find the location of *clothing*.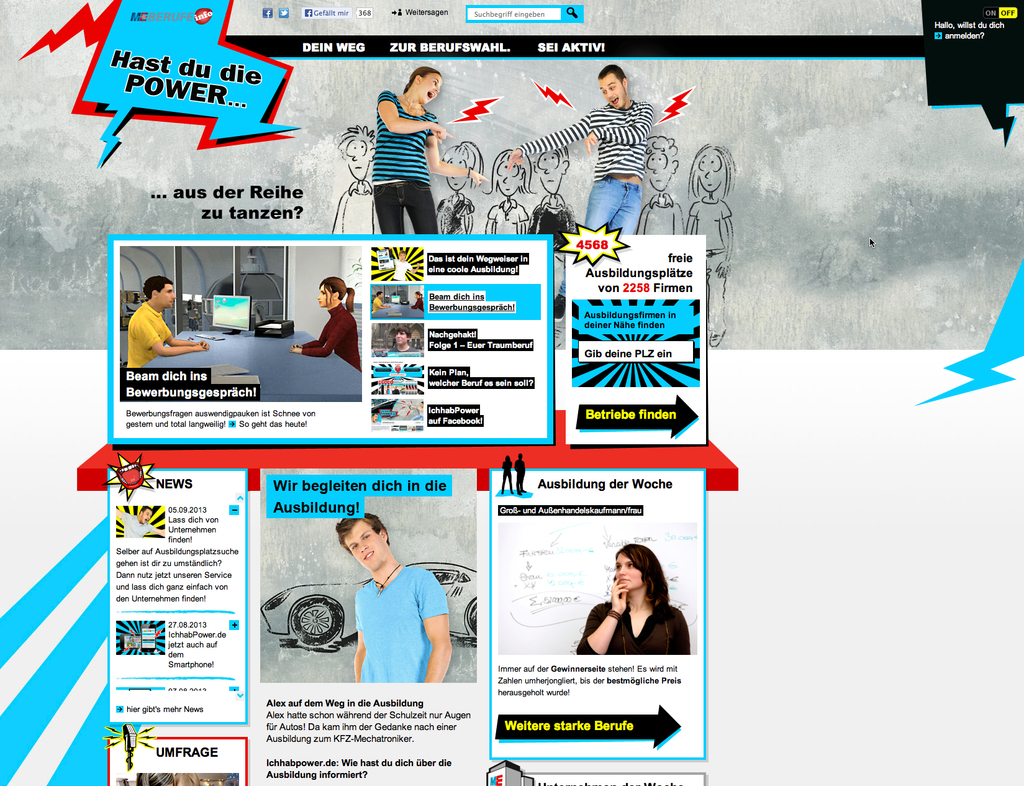
Location: <region>127, 301, 172, 368</region>.
